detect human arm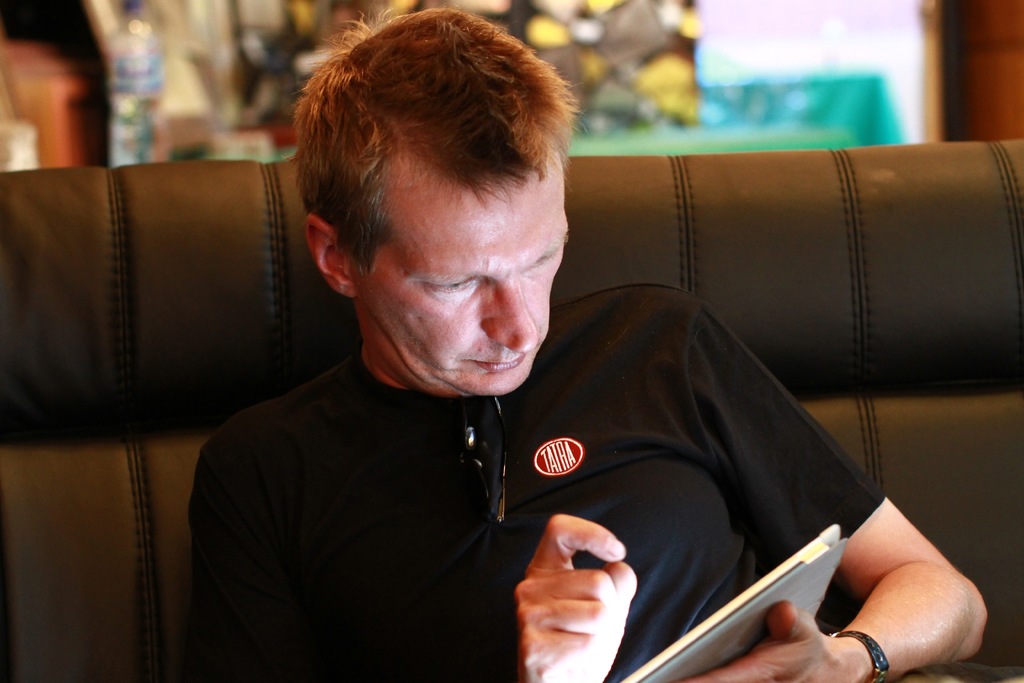
box(192, 394, 639, 682)
